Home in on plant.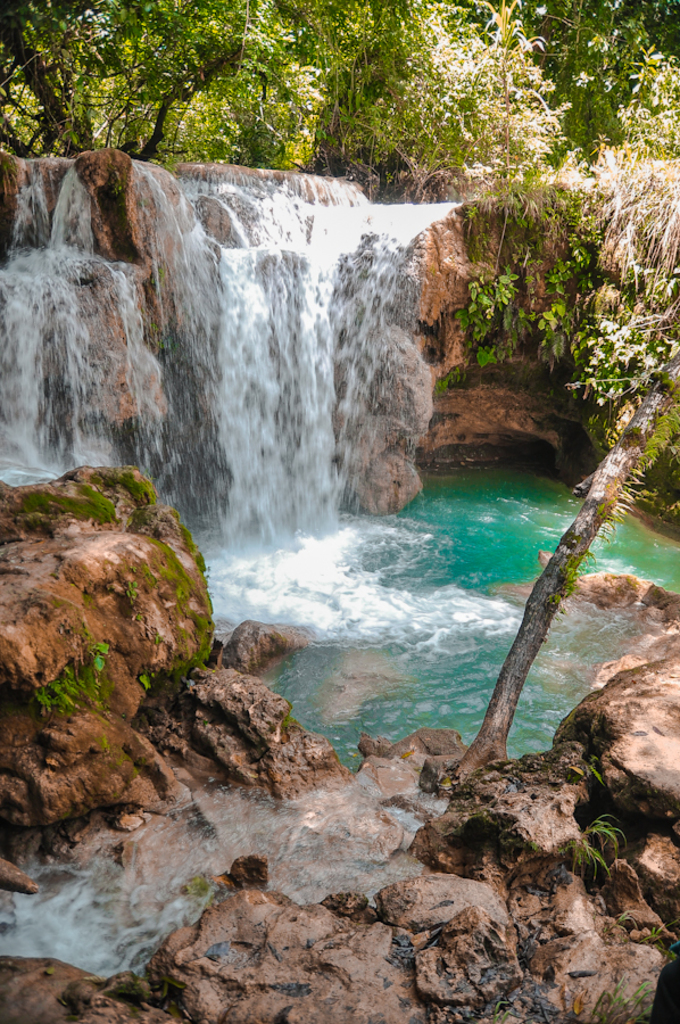
Homed in at {"left": 588, "top": 972, "right": 652, "bottom": 1023}.
